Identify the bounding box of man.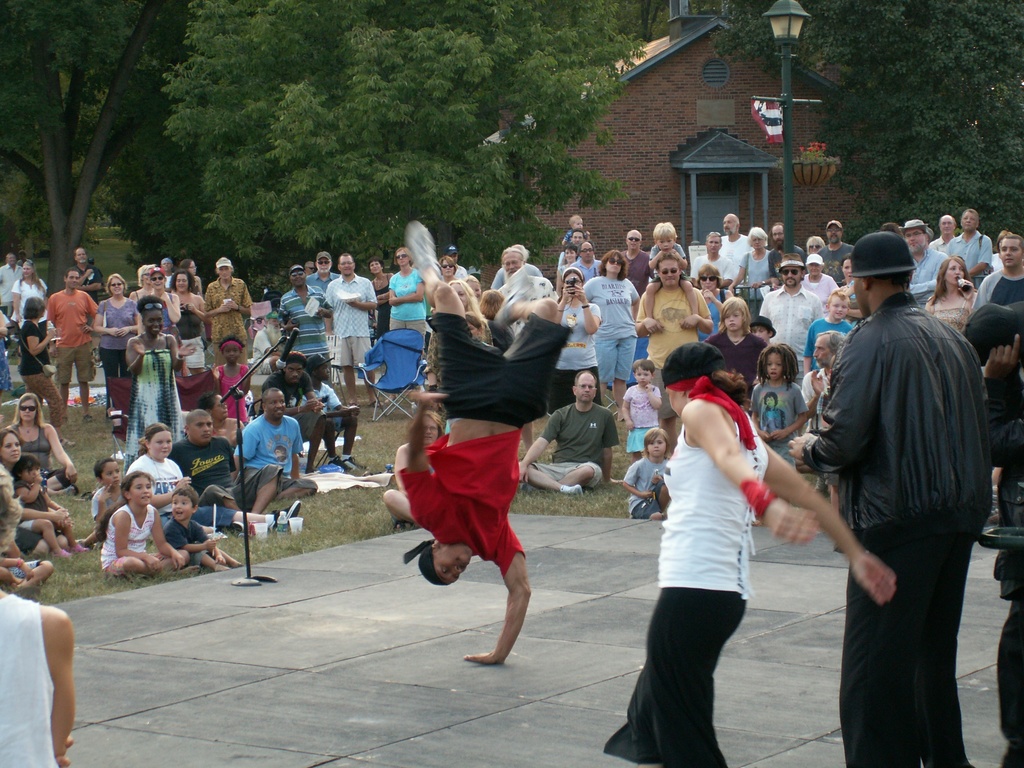
(left=236, top=397, right=317, bottom=511).
